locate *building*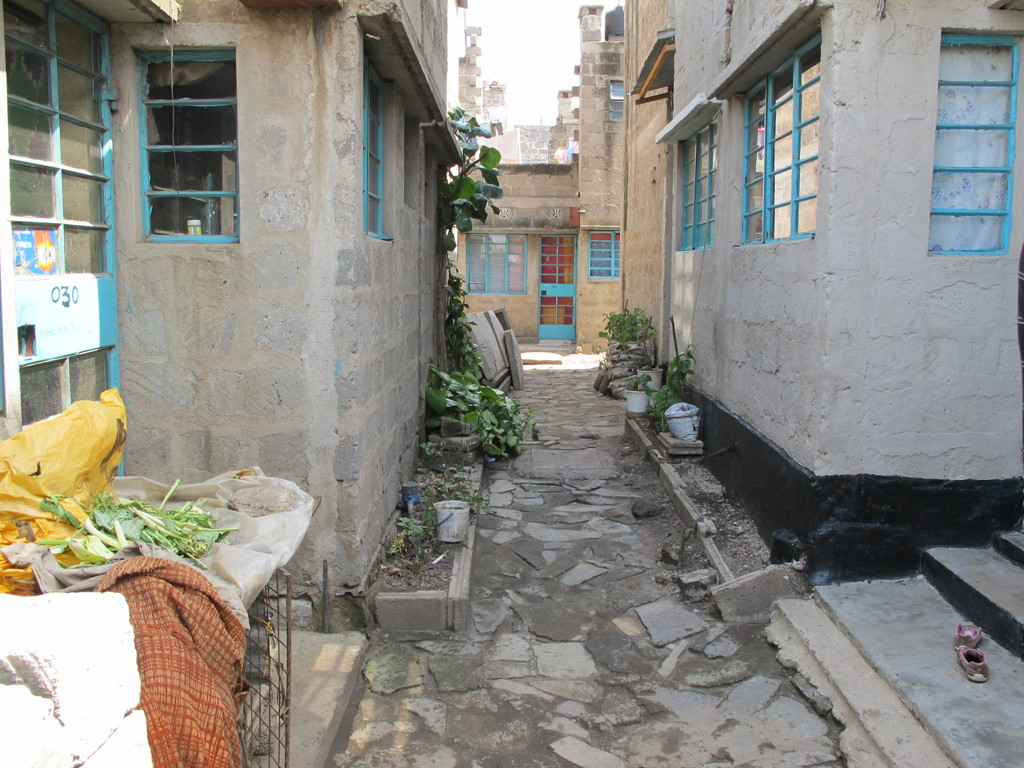
<bbox>654, 0, 1023, 581</bbox>
